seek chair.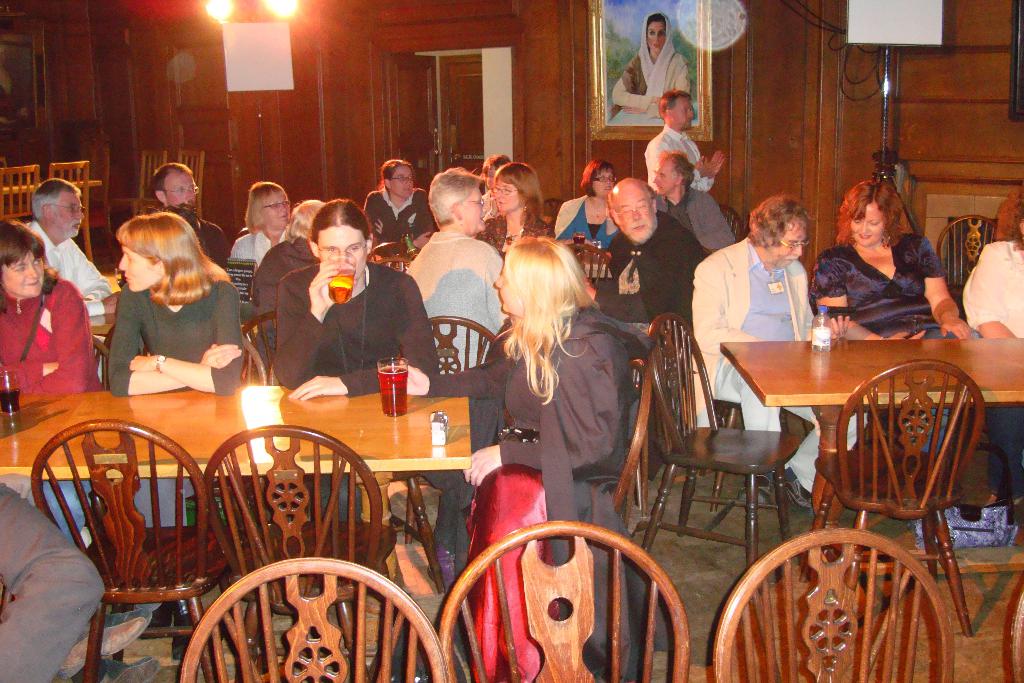
(x1=717, y1=528, x2=956, y2=682).
